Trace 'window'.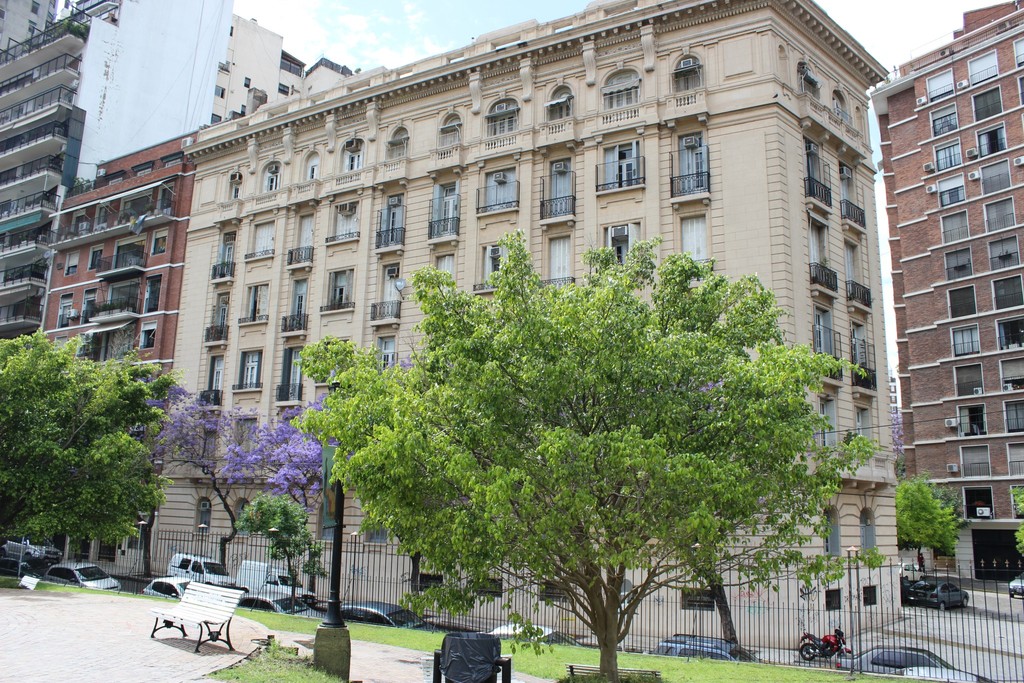
Traced to BBox(535, 582, 572, 609).
